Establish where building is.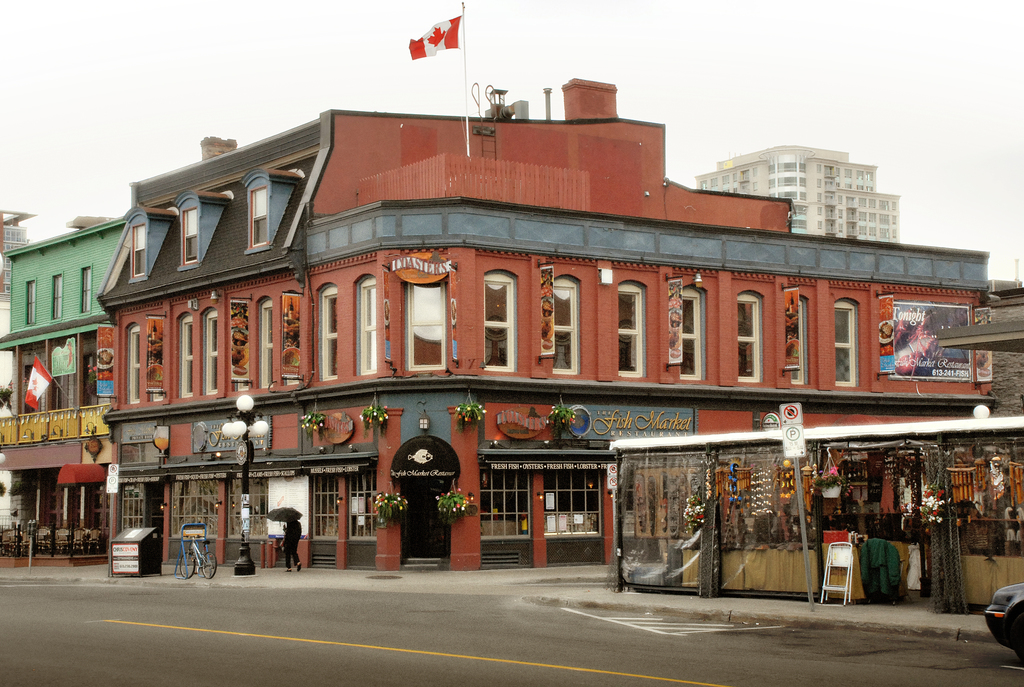
Established at region(611, 405, 1023, 608).
